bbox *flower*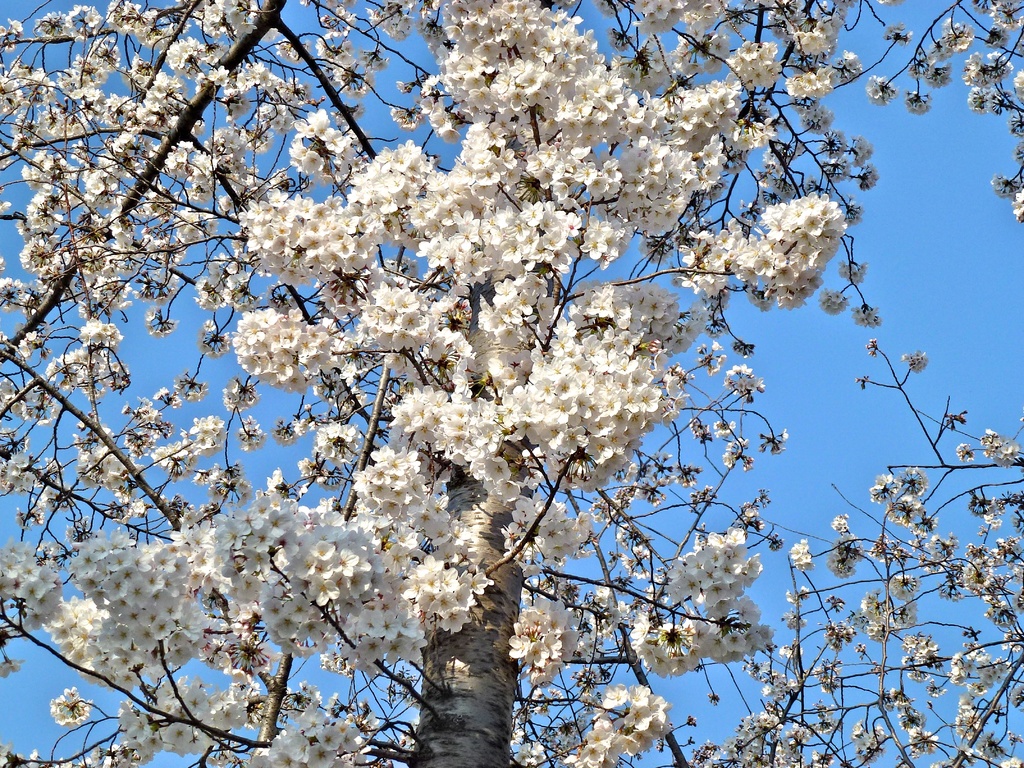
<bbox>899, 712, 916, 740</bbox>
